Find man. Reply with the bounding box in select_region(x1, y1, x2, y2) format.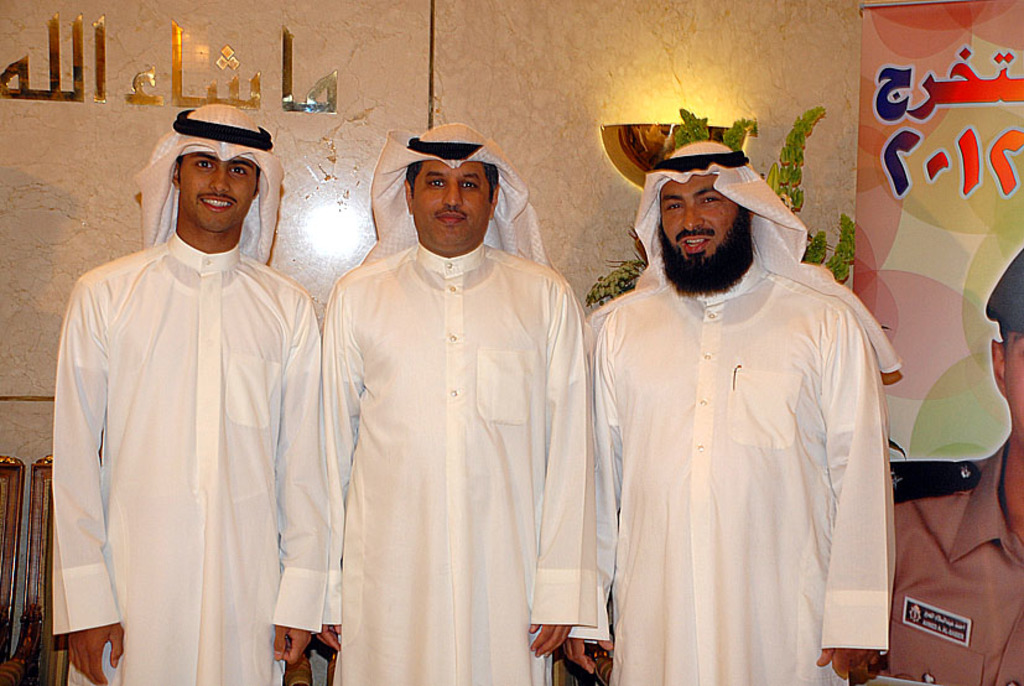
select_region(312, 115, 604, 685).
